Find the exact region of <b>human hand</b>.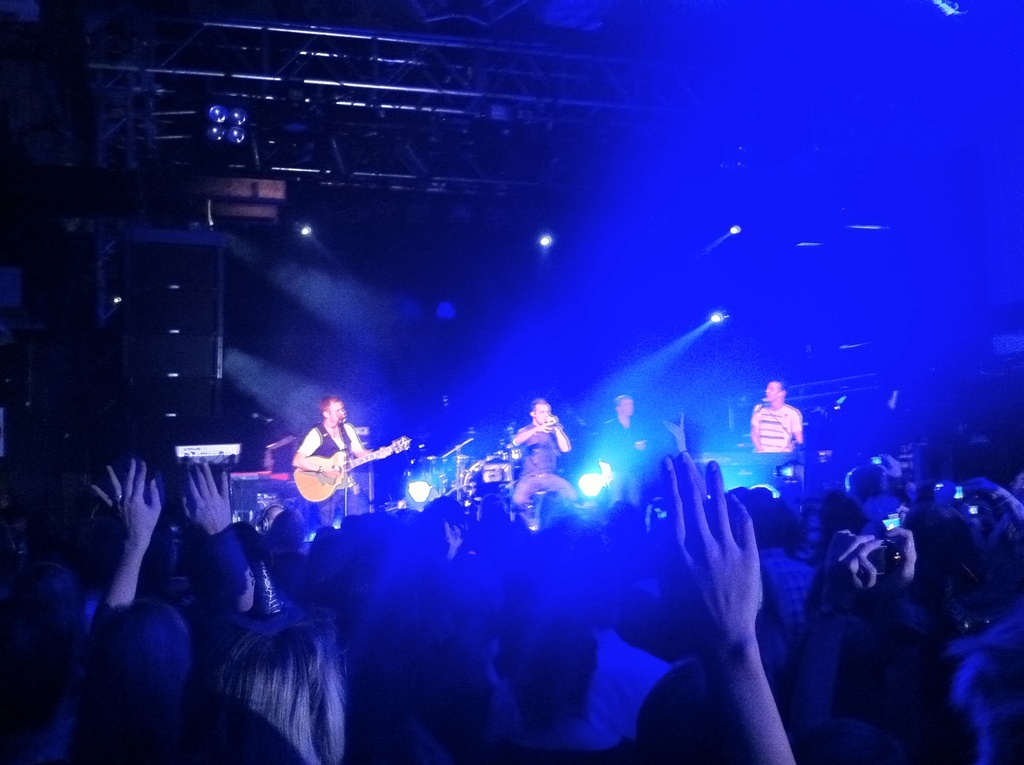
Exact region: bbox=[958, 476, 1000, 501].
